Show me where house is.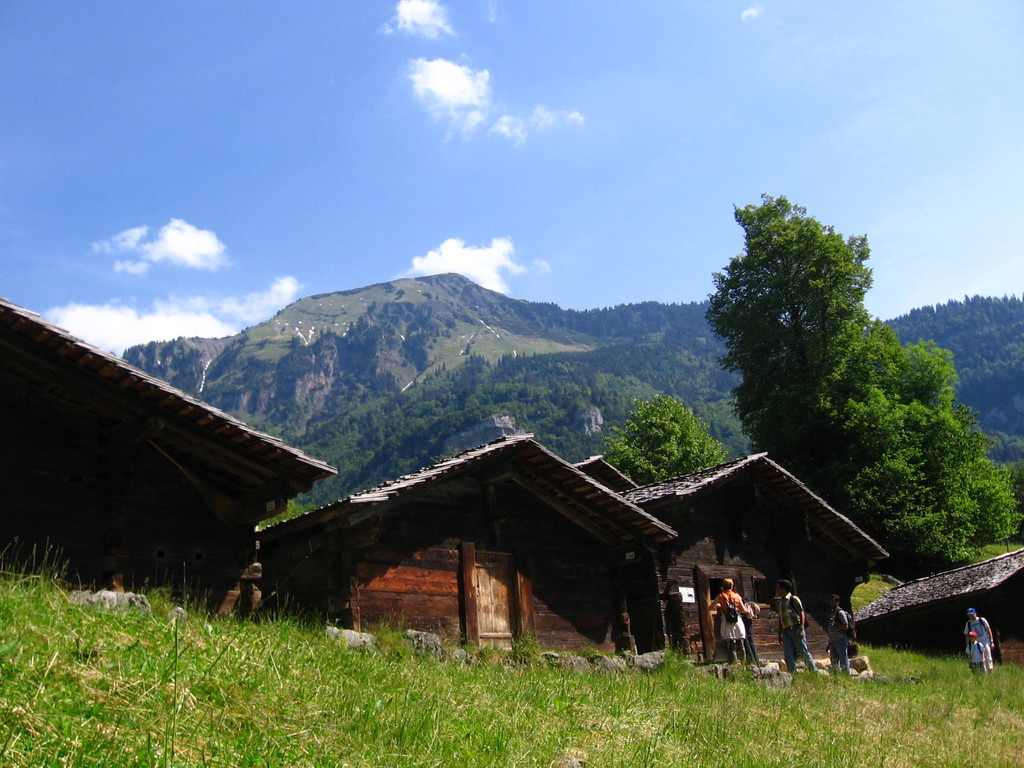
house is at pyautogui.locateOnScreen(0, 294, 343, 623).
